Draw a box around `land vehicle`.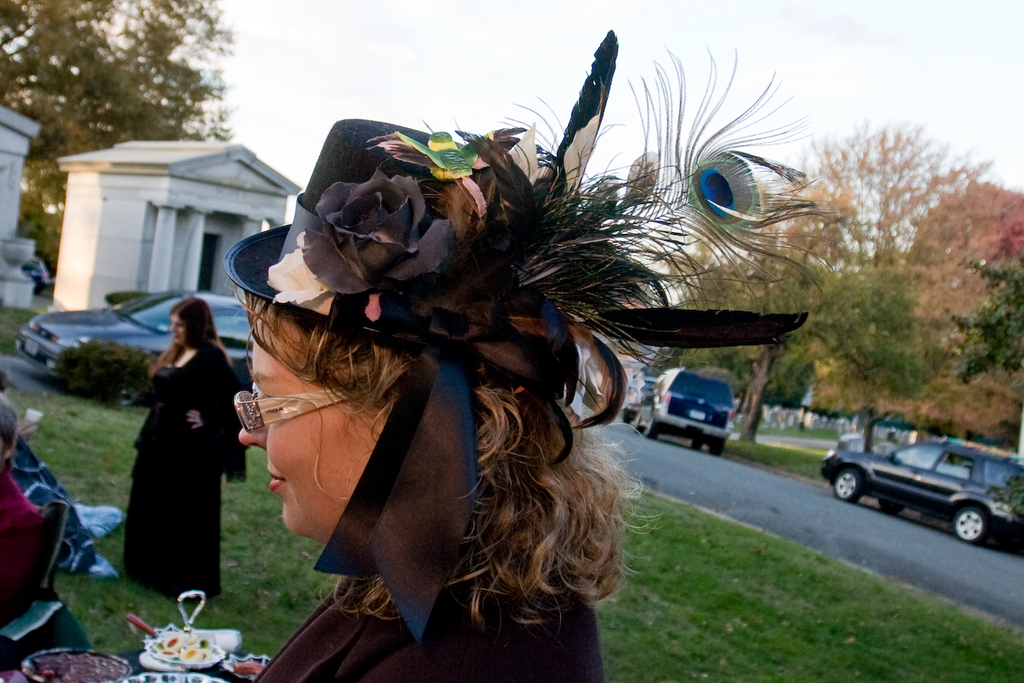
(left=19, top=295, right=250, bottom=404).
